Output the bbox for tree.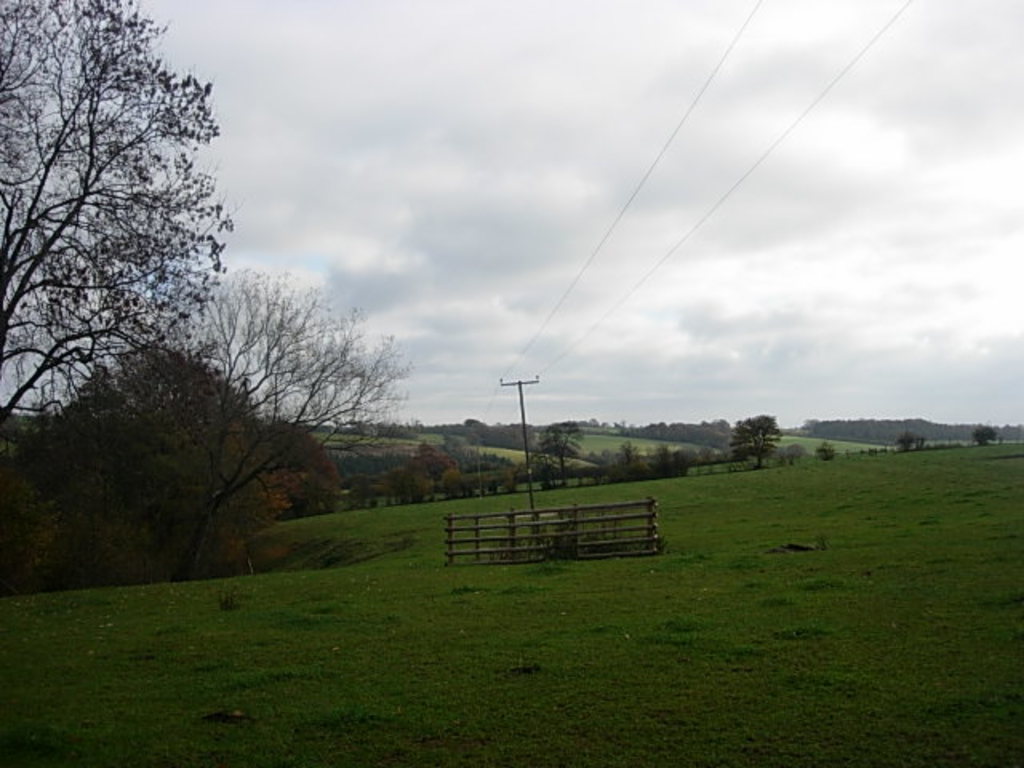
[624,434,648,480].
